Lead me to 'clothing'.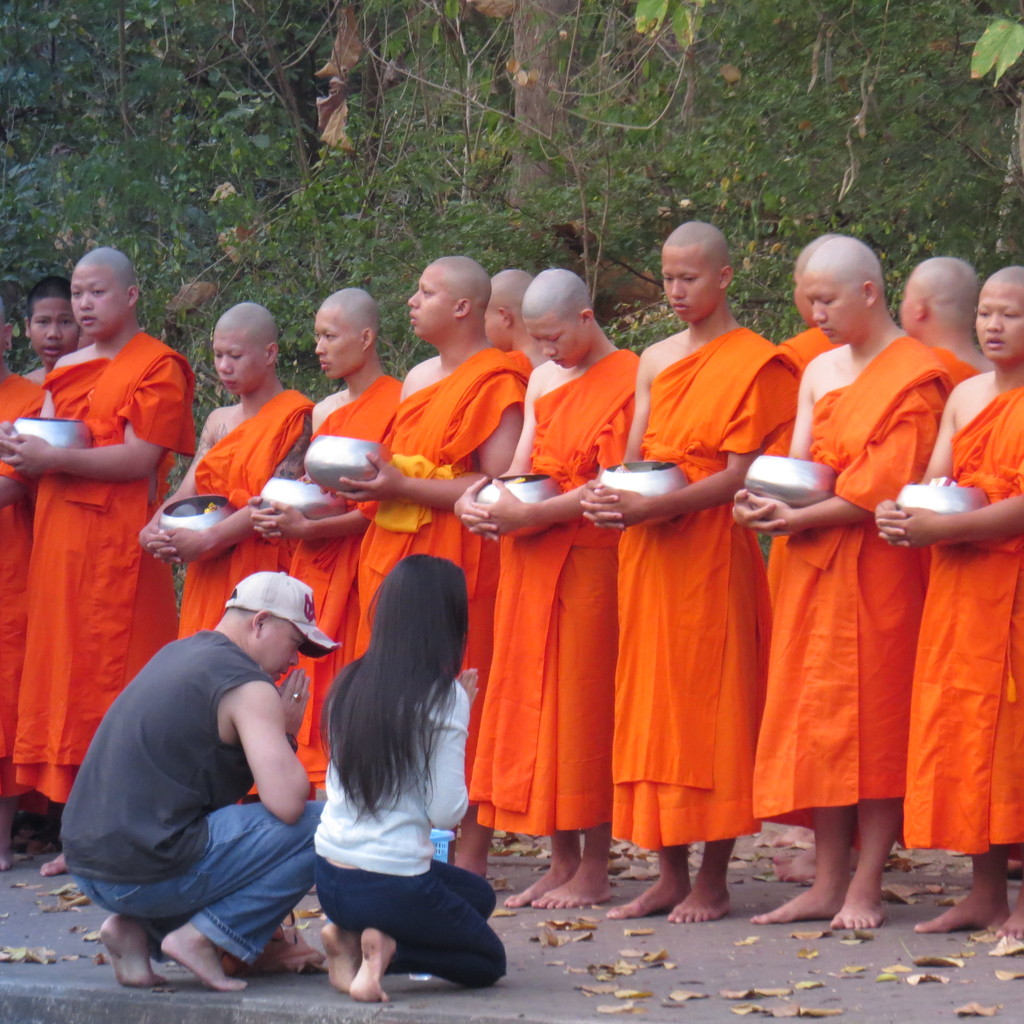
Lead to (0,372,33,790).
